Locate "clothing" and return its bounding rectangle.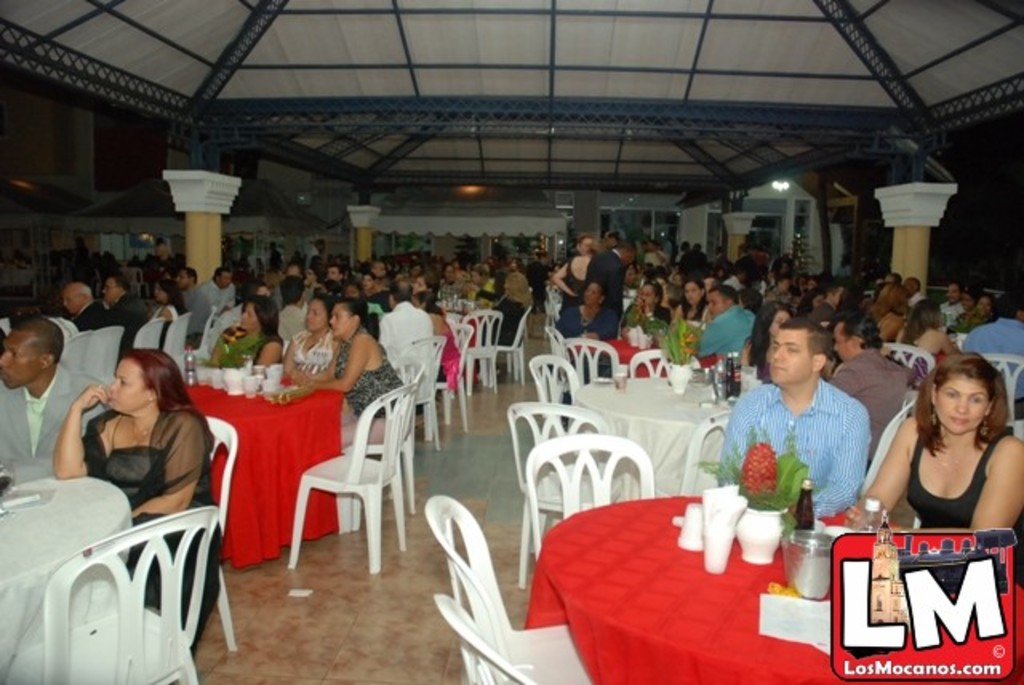
{"x1": 965, "y1": 320, "x2": 1022, "y2": 418}.
